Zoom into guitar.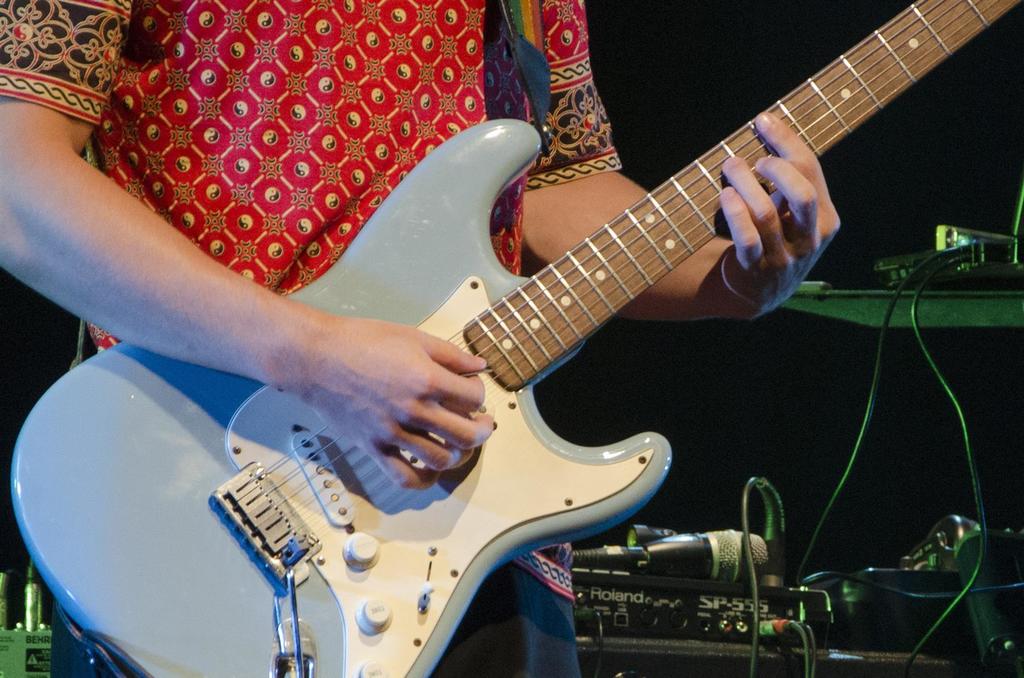
Zoom target: <region>10, 0, 1023, 677</region>.
